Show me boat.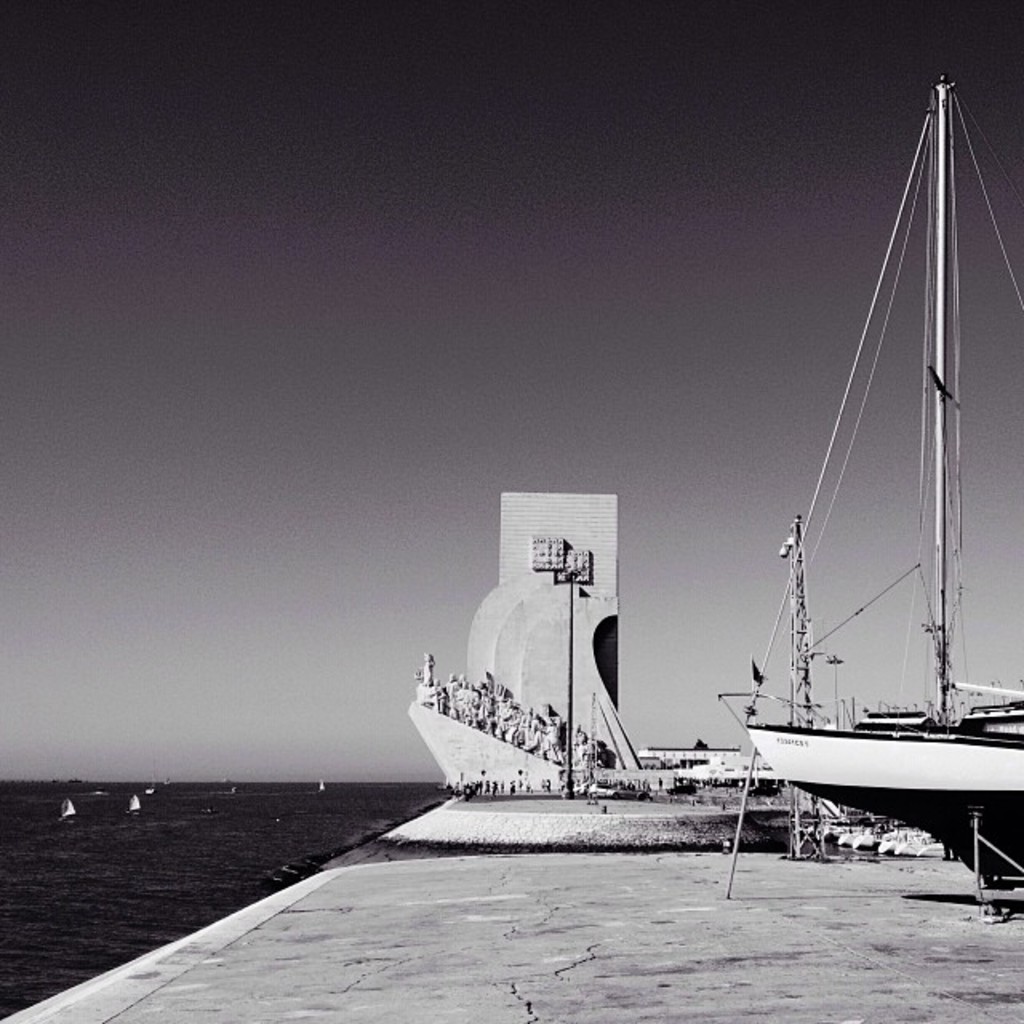
boat is here: [x1=58, y1=794, x2=83, y2=826].
